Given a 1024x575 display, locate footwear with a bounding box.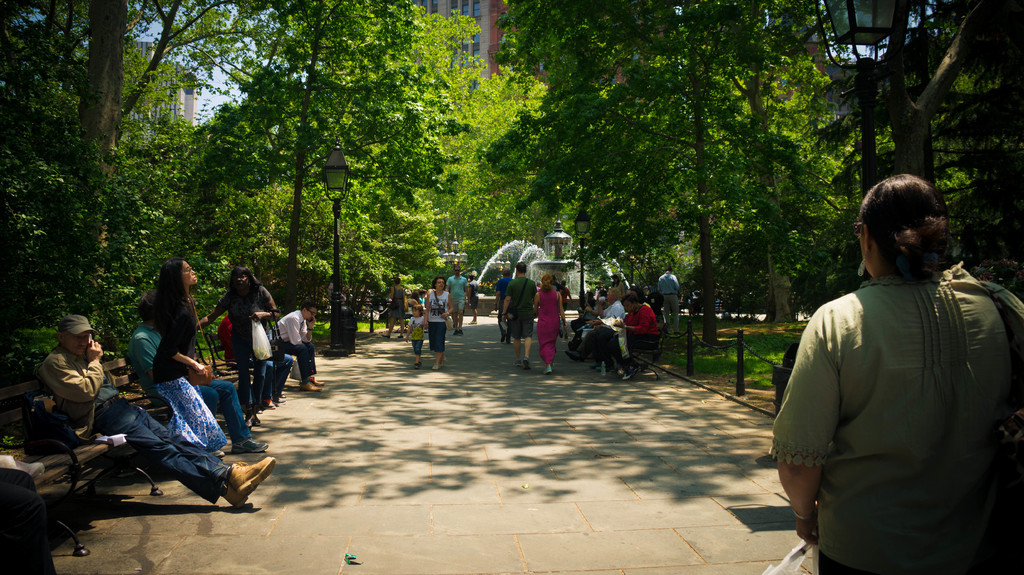
Located: [left=433, top=366, right=442, bottom=371].
